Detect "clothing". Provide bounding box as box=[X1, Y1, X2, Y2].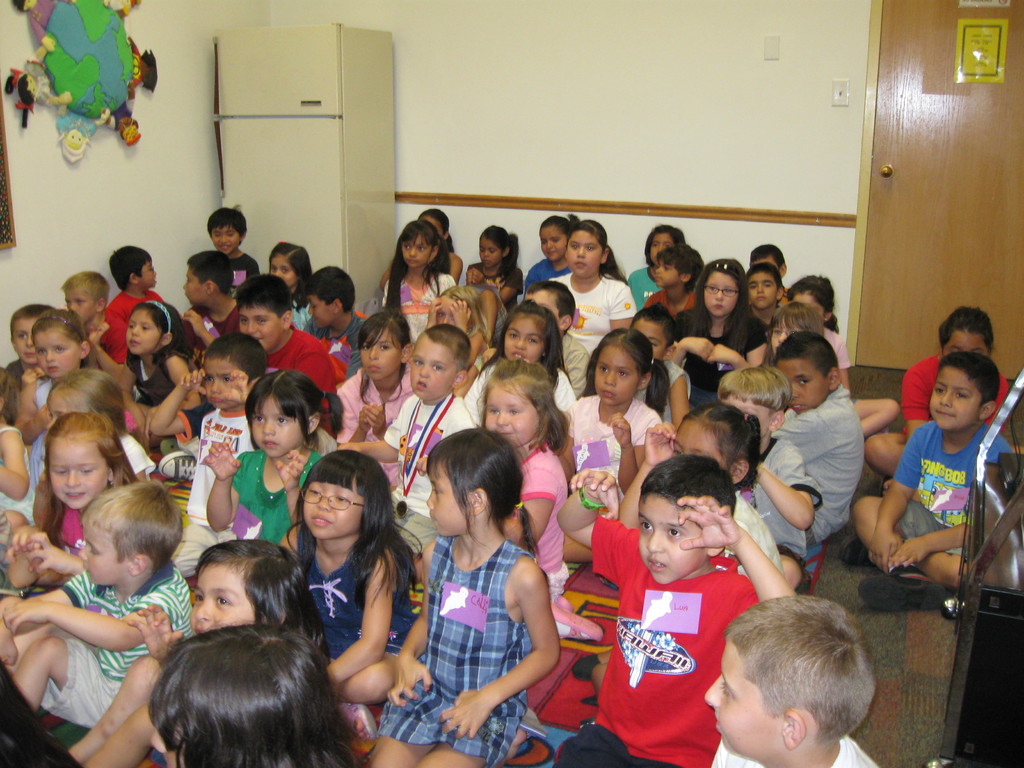
box=[228, 447, 326, 546].
